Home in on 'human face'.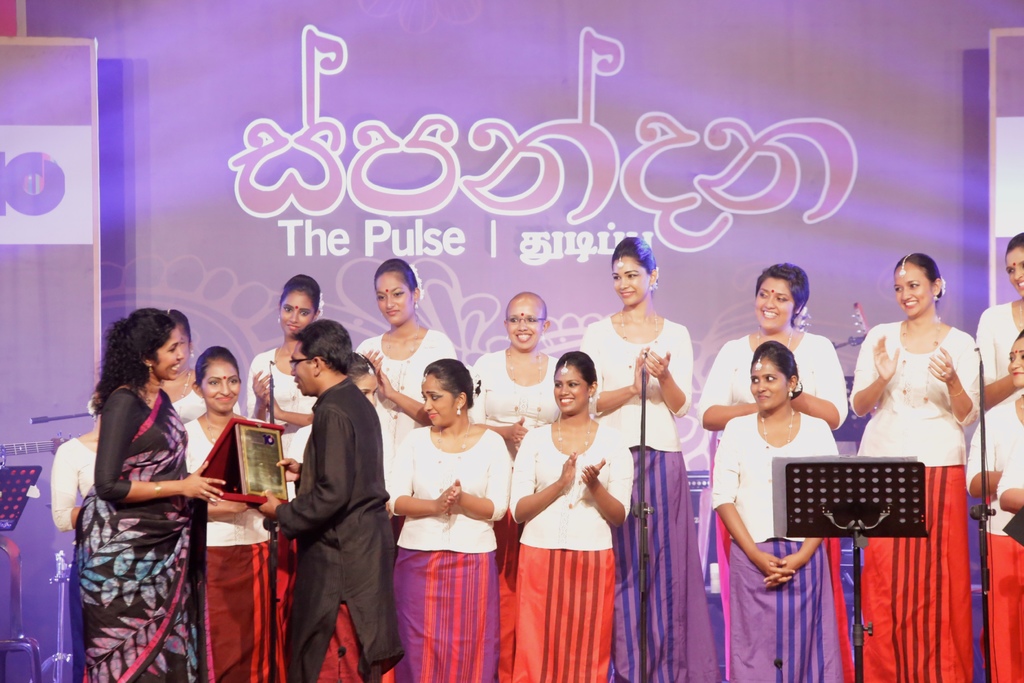
Homed in at box=[611, 256, 643, 304].
